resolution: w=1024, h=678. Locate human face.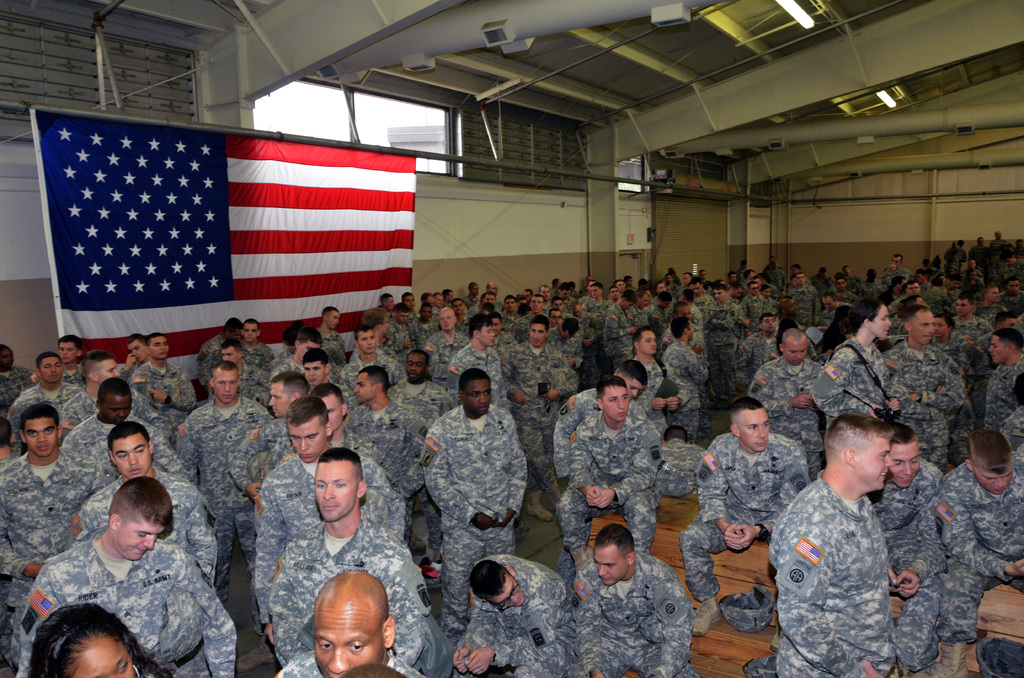
<region>666, 276, 672, 282</region>.
